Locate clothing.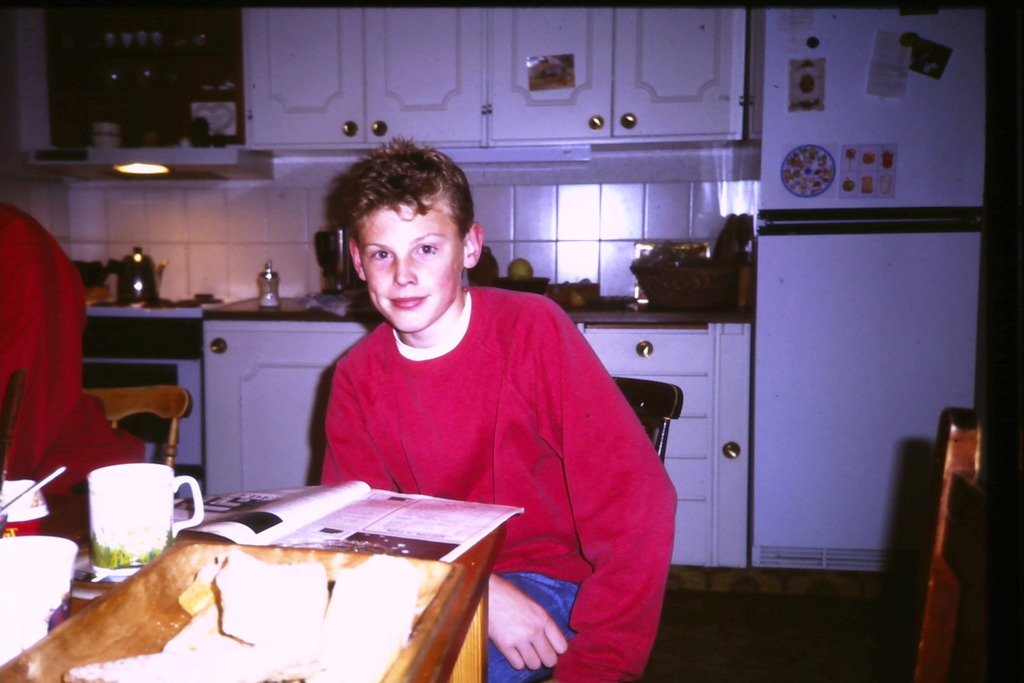
Bounding box: <region>320, 286, 681, 682</region>.
